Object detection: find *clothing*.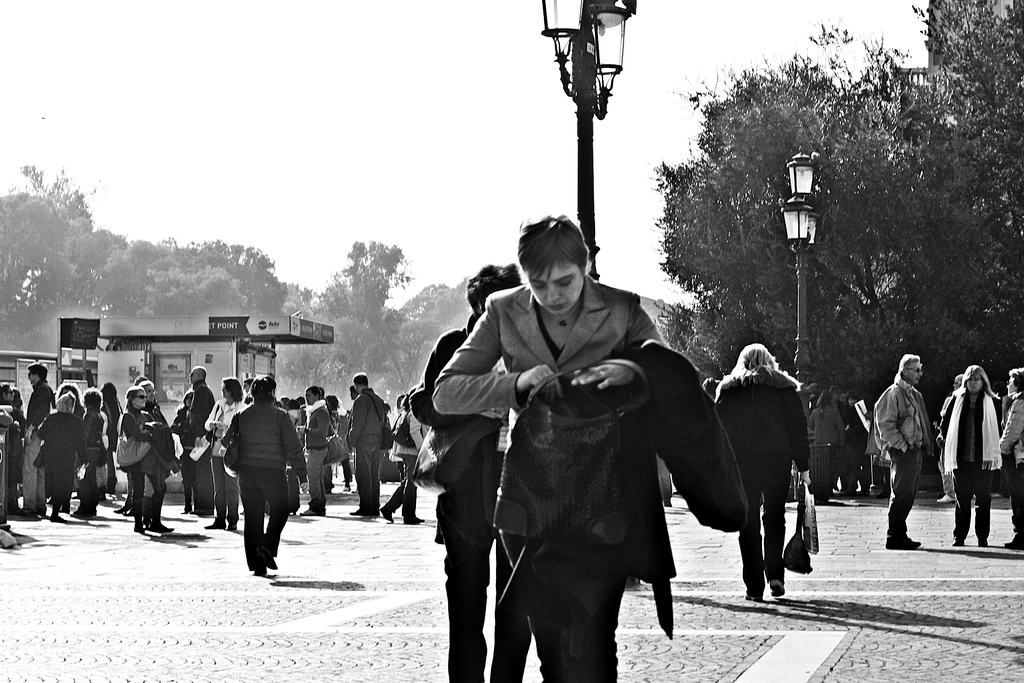
box=[219, 469, 241, 532].
